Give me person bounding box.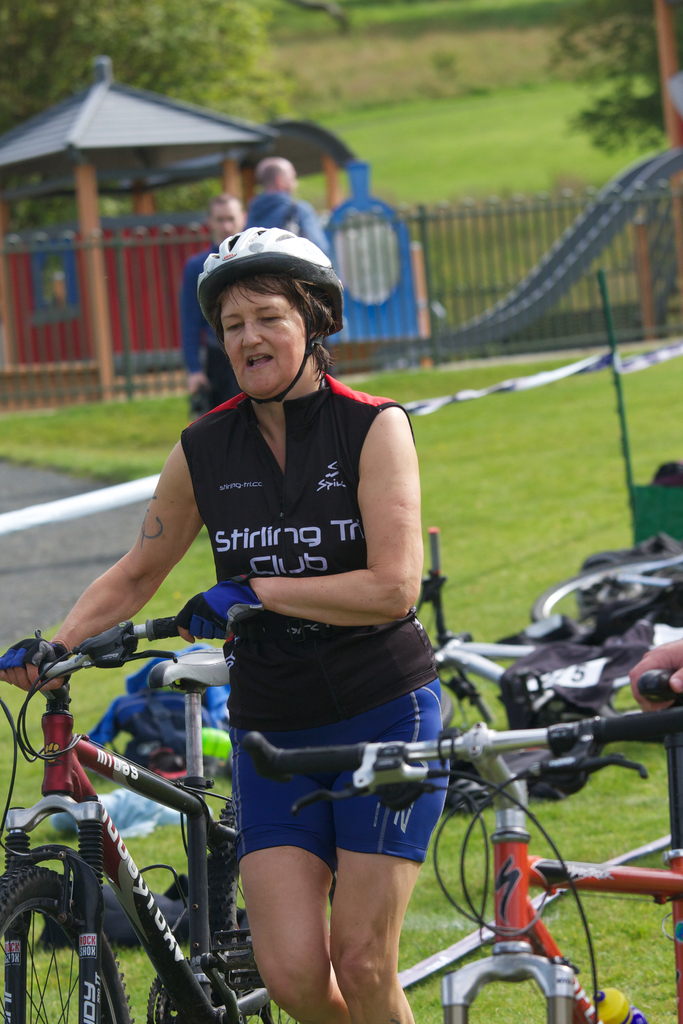
5:221:445:1023.
